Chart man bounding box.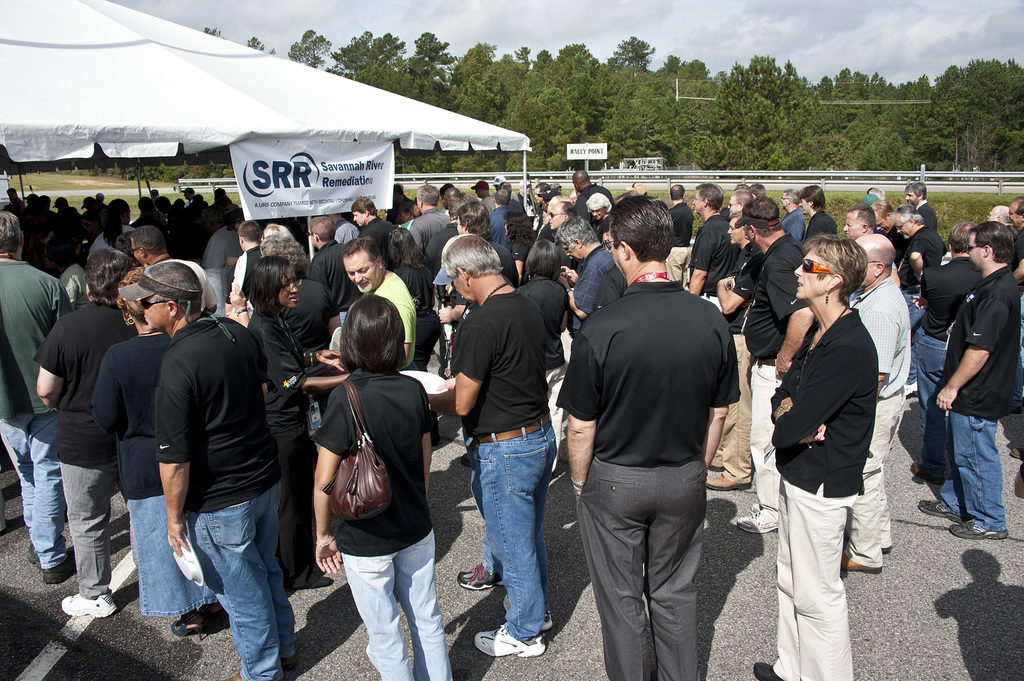
Charted: detection(576, 170, 616, 221).
